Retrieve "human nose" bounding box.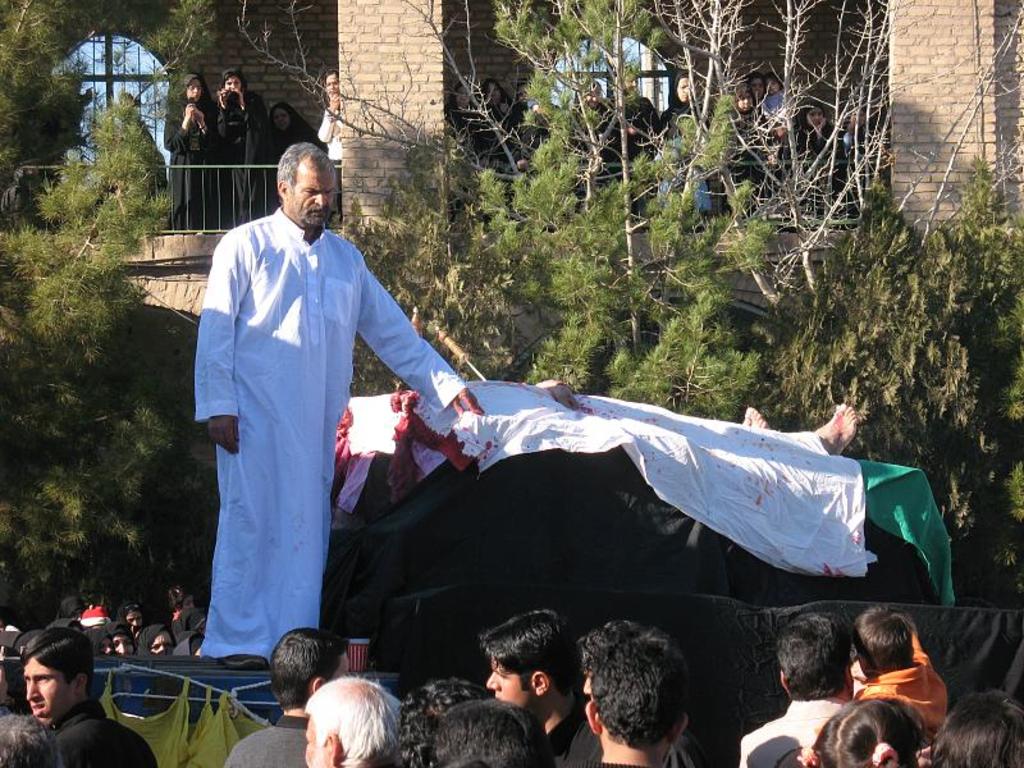
Bounding box: {"x1": 105, "y1": 643, "x2": 113, "y2": 654}.
